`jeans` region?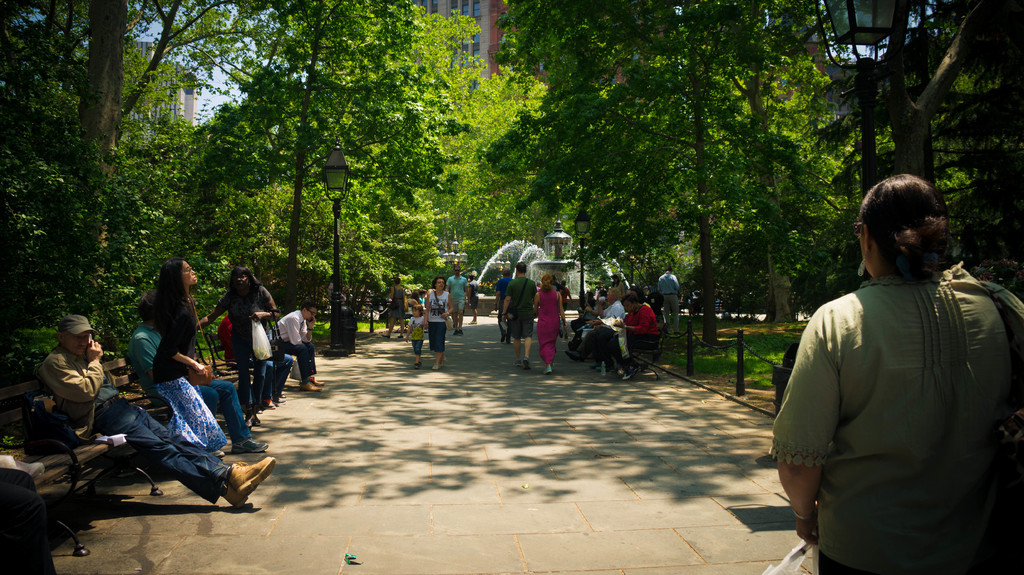
BBox(274, 351, 292, 398)
